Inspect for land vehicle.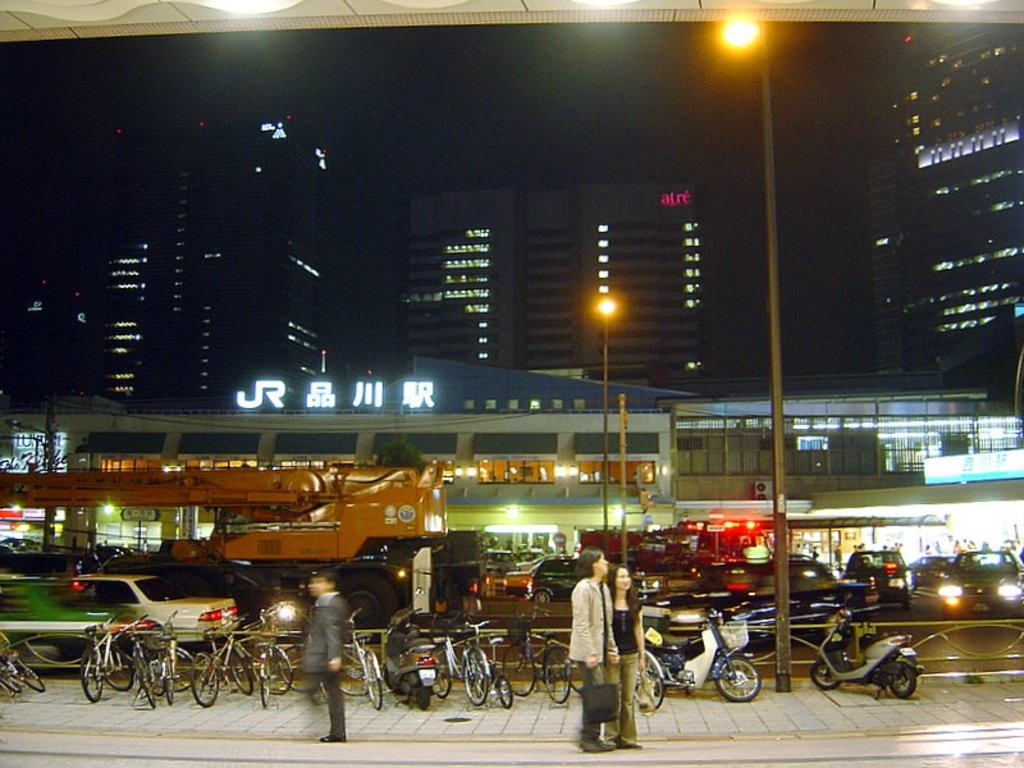
Inspection: l=650, t=558, r=842, b=652.
